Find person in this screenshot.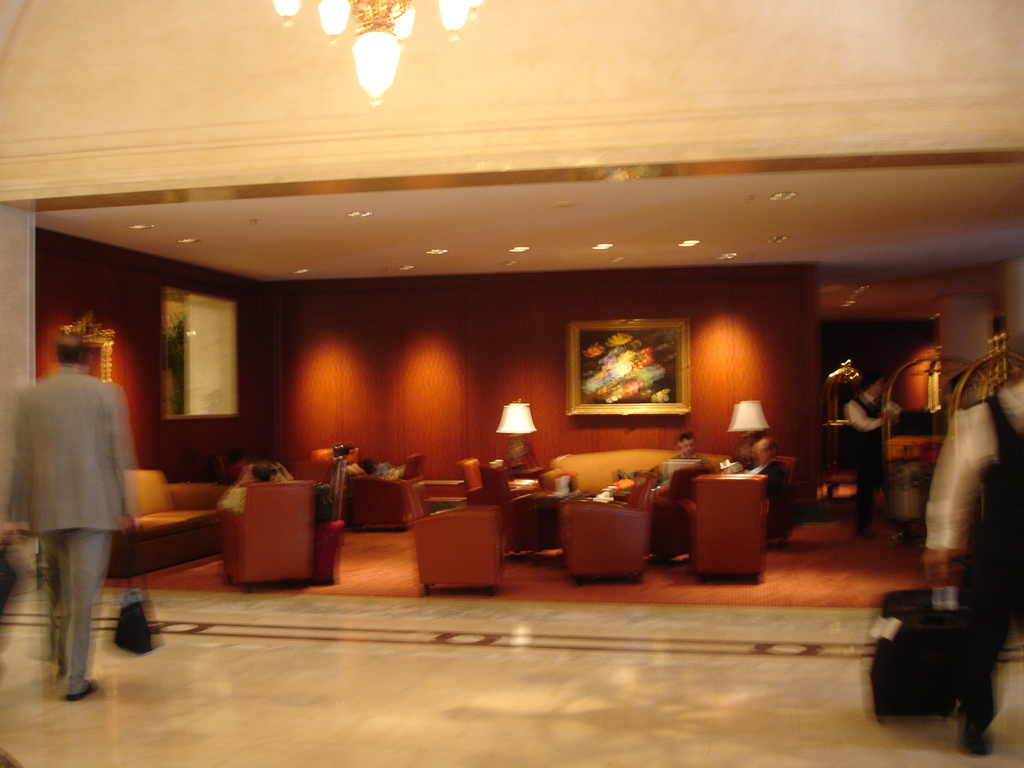
The bounding box for person is locate(851, 373, 898, 541).
